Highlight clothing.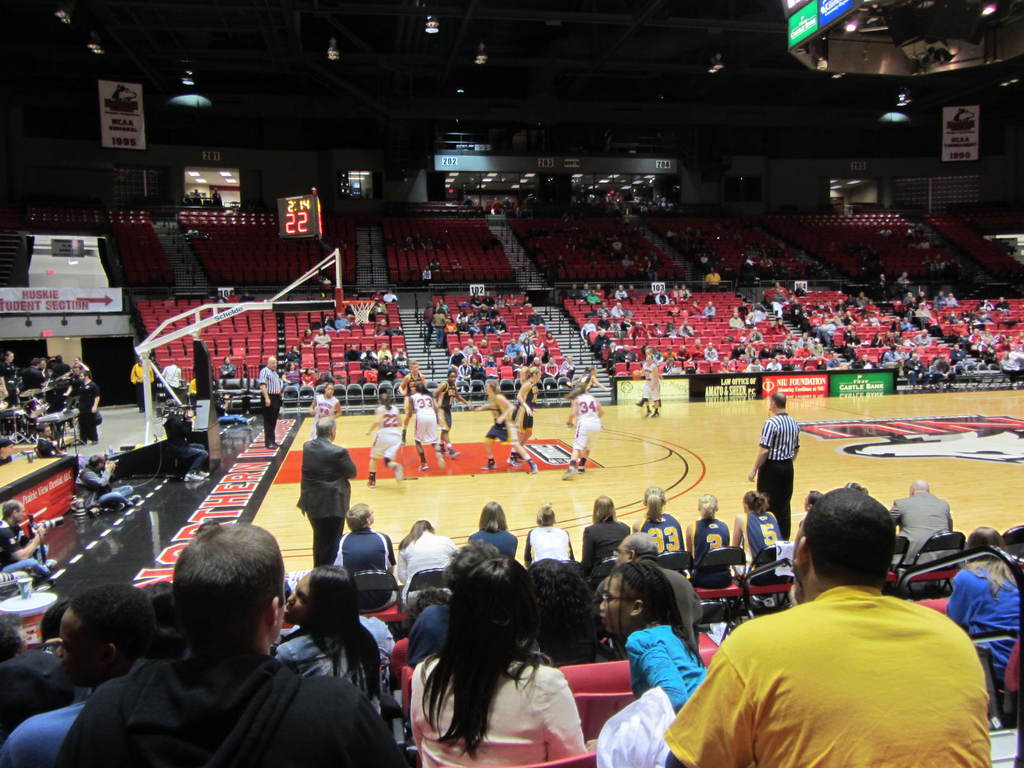
Highlighted region: left=433, top=387, right=458, bottom=452.
